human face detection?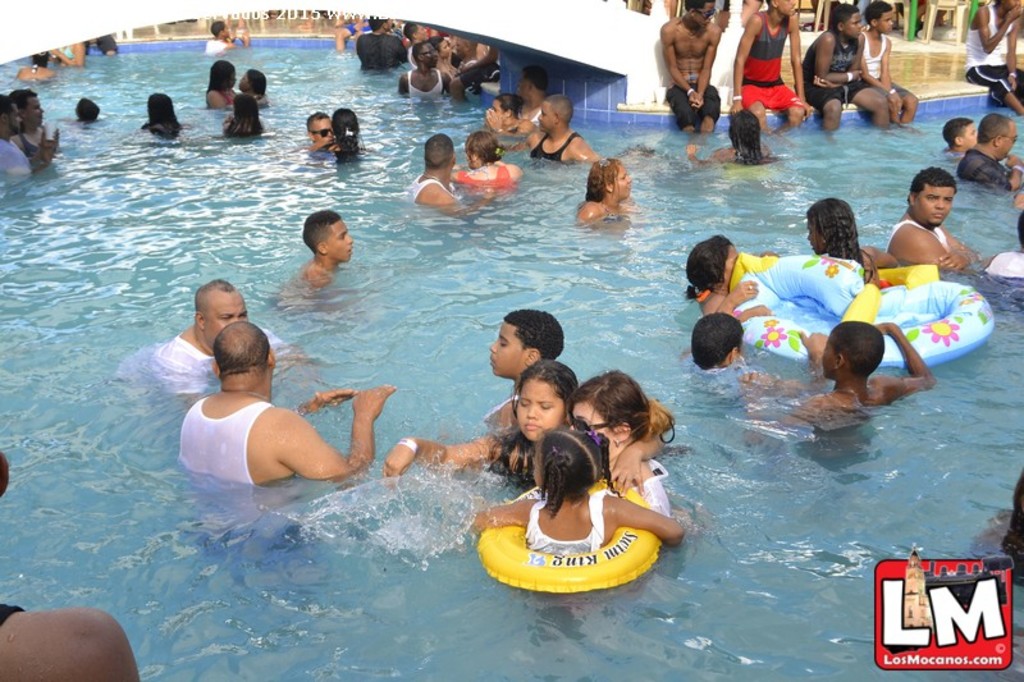
425, 41, 436, 67
